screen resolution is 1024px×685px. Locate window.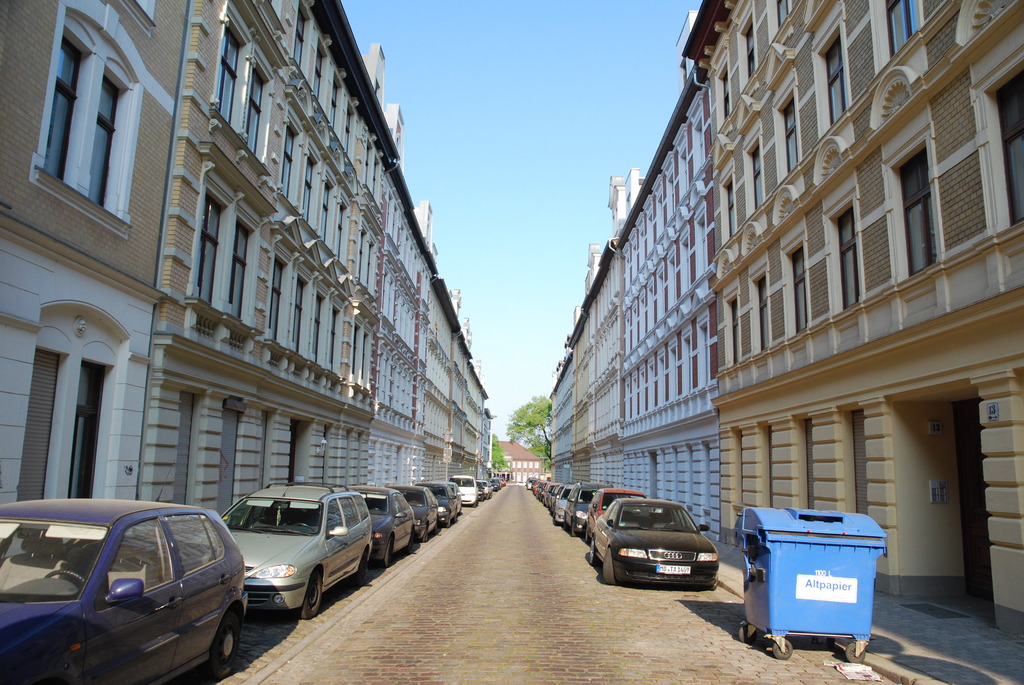
pyautogui.locateOnScreen(28, 0, 147, 235).
